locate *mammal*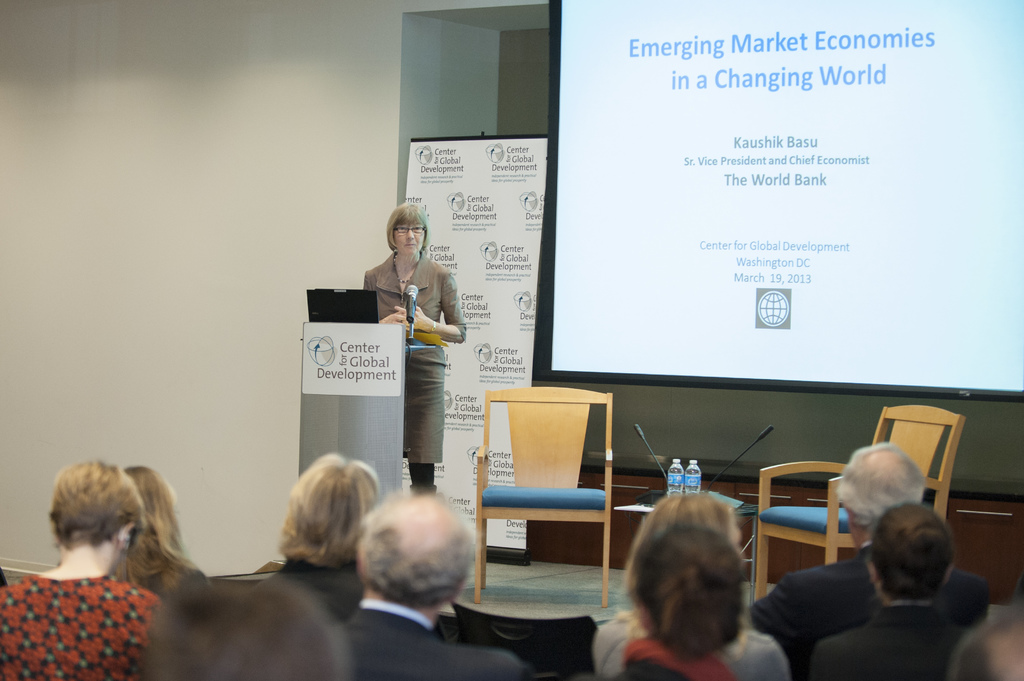
Rect(334, 487, 524, 680)
